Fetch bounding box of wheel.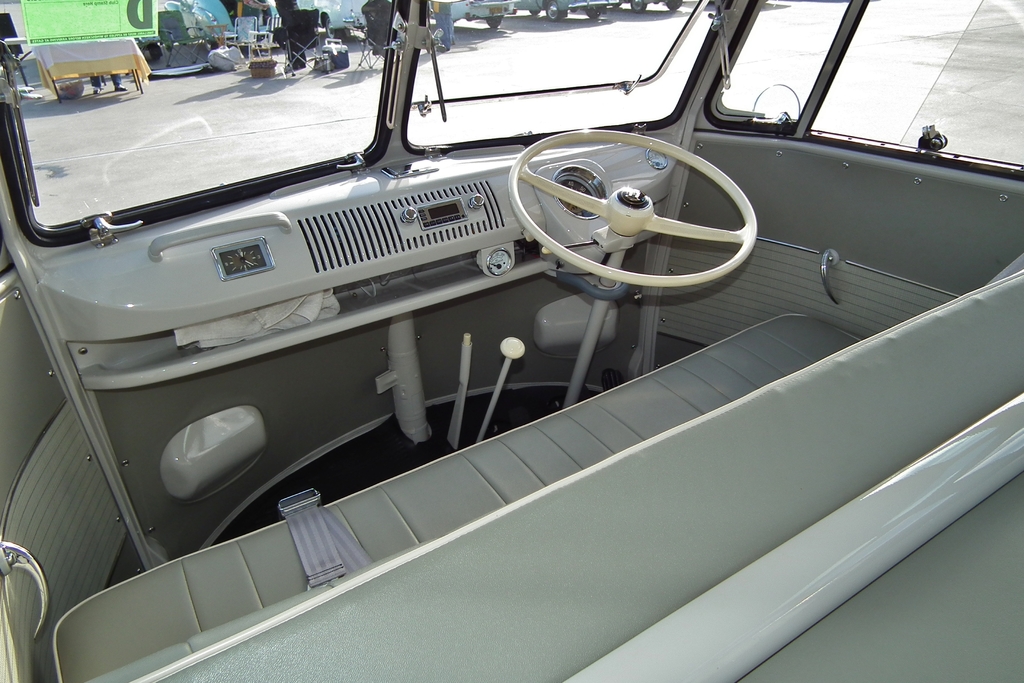
Bbox: crop(547, 0, 560, 21).
